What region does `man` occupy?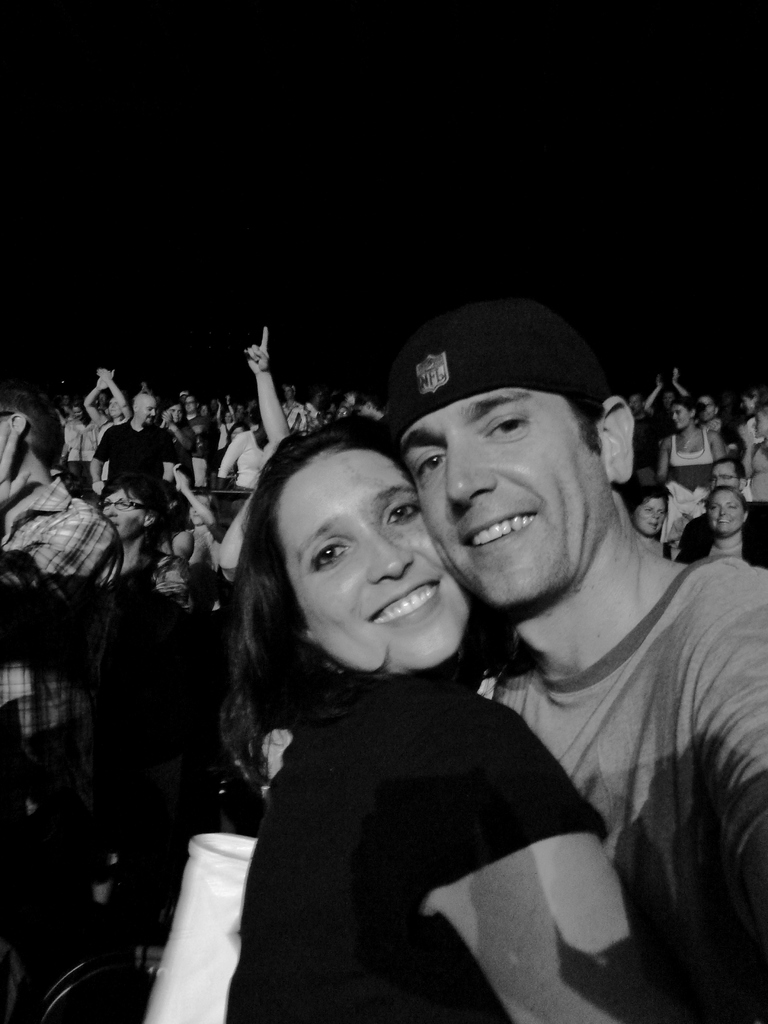
[x1=365, y1=275, x2=752, y2=1023].
